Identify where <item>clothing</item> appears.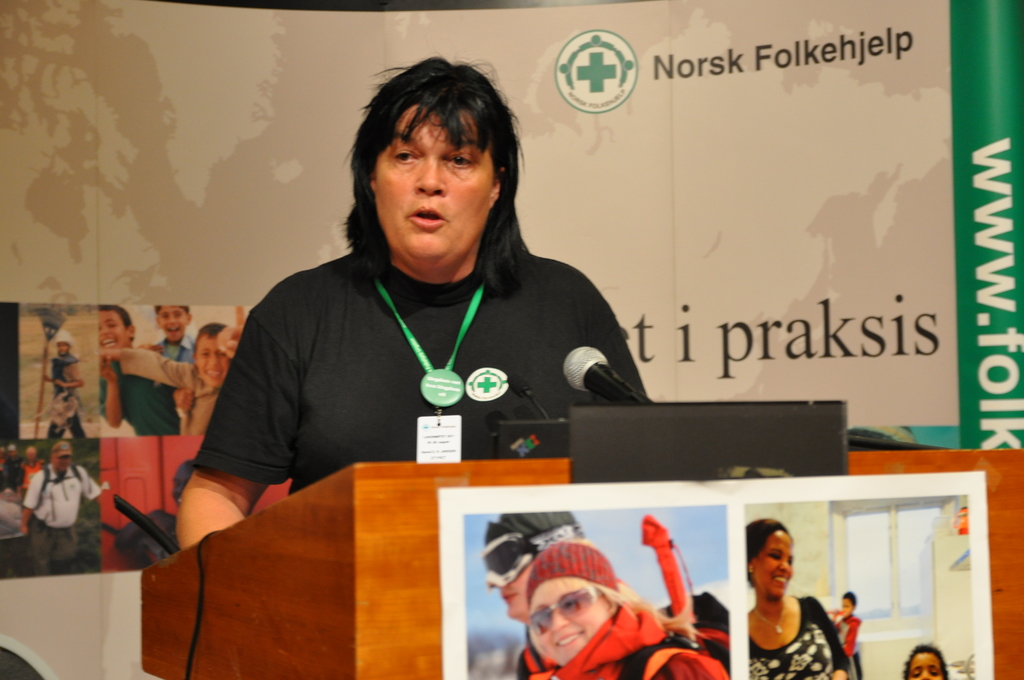
Appears at (109, 359, 187, 439).
